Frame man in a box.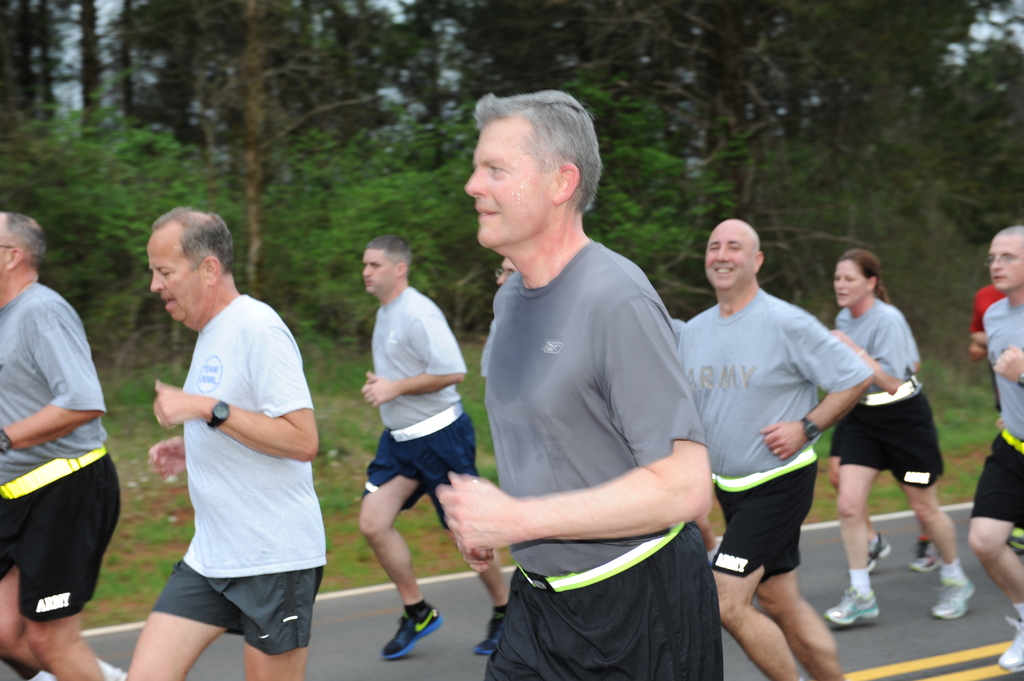
<box>676,216,874,680</box>.
